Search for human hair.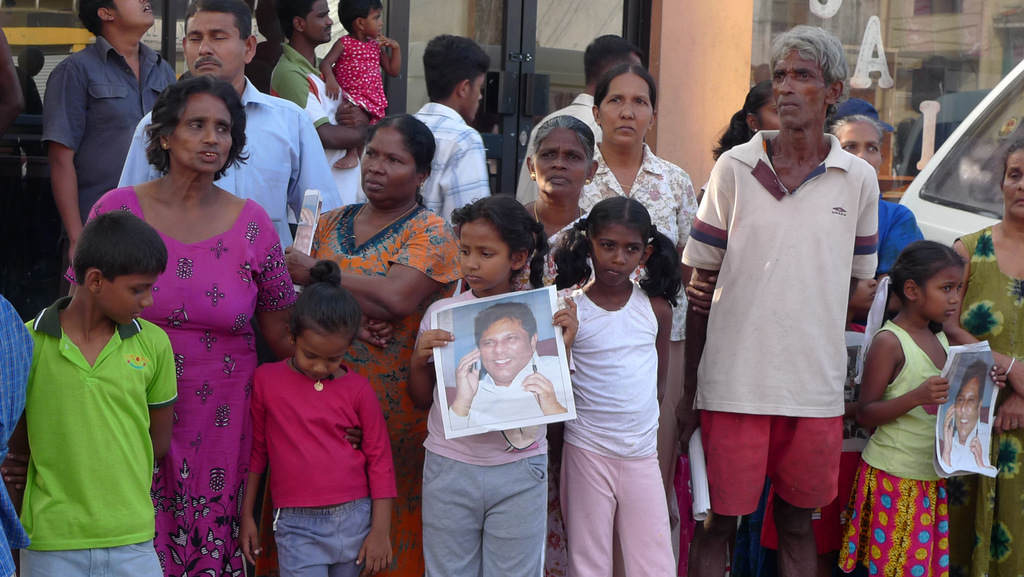
Found at 127 65 237 185.
